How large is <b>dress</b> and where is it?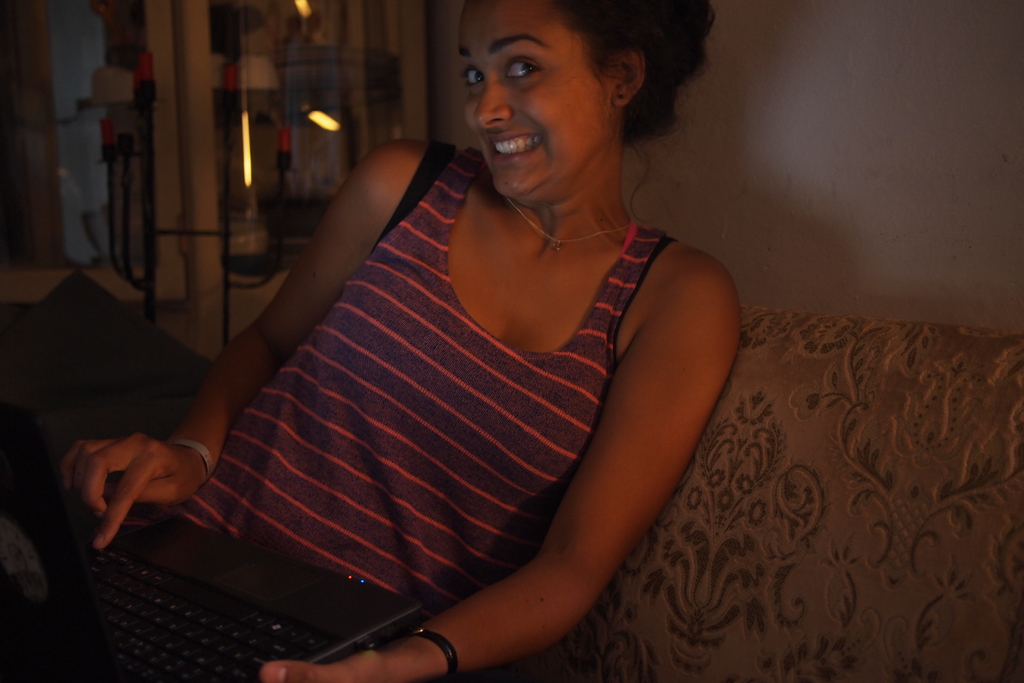
Bounding box: crop(131, 136, 688, 627).
